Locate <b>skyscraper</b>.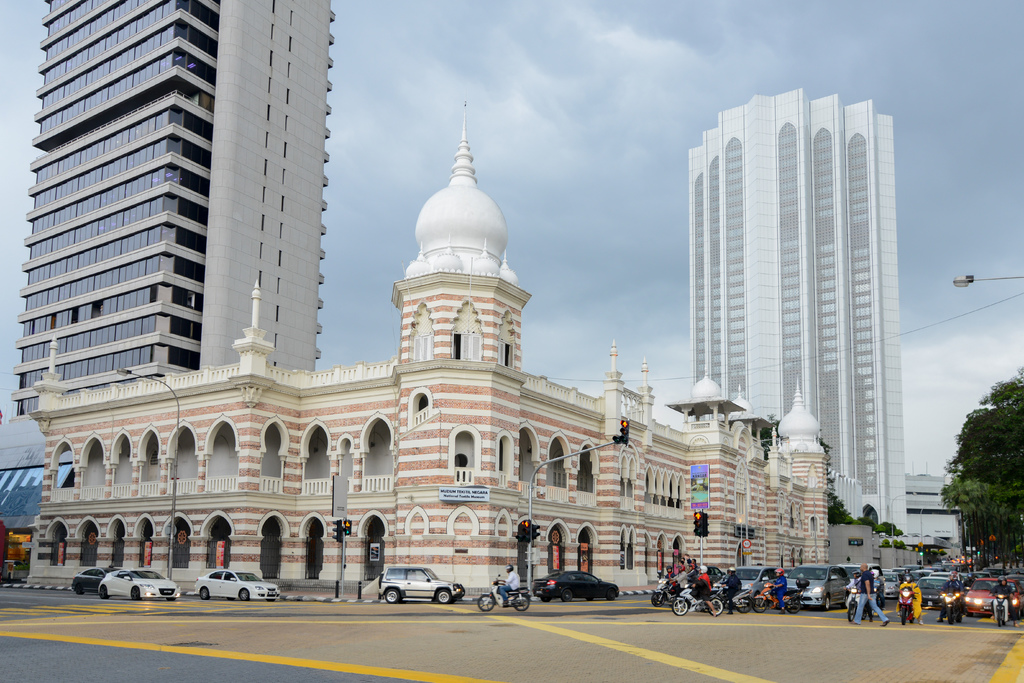
Bounding box: rect(681, 89, 905, 527).
